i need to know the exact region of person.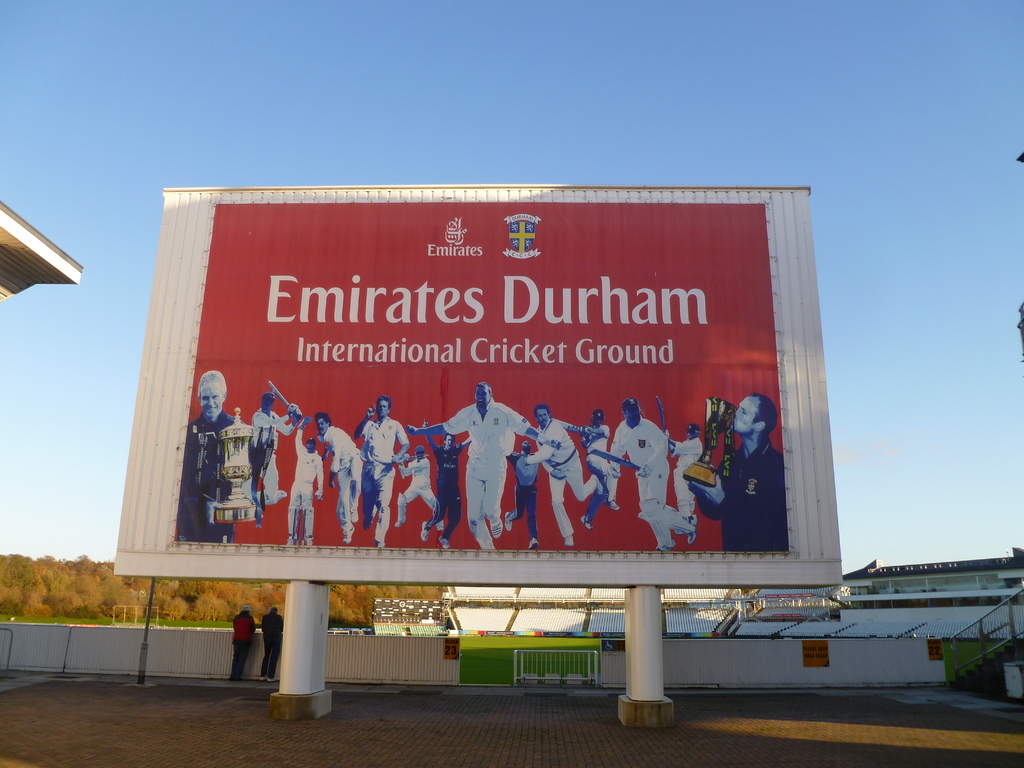
Region: (x1=413, y1=382, x2=562, y2=545).
